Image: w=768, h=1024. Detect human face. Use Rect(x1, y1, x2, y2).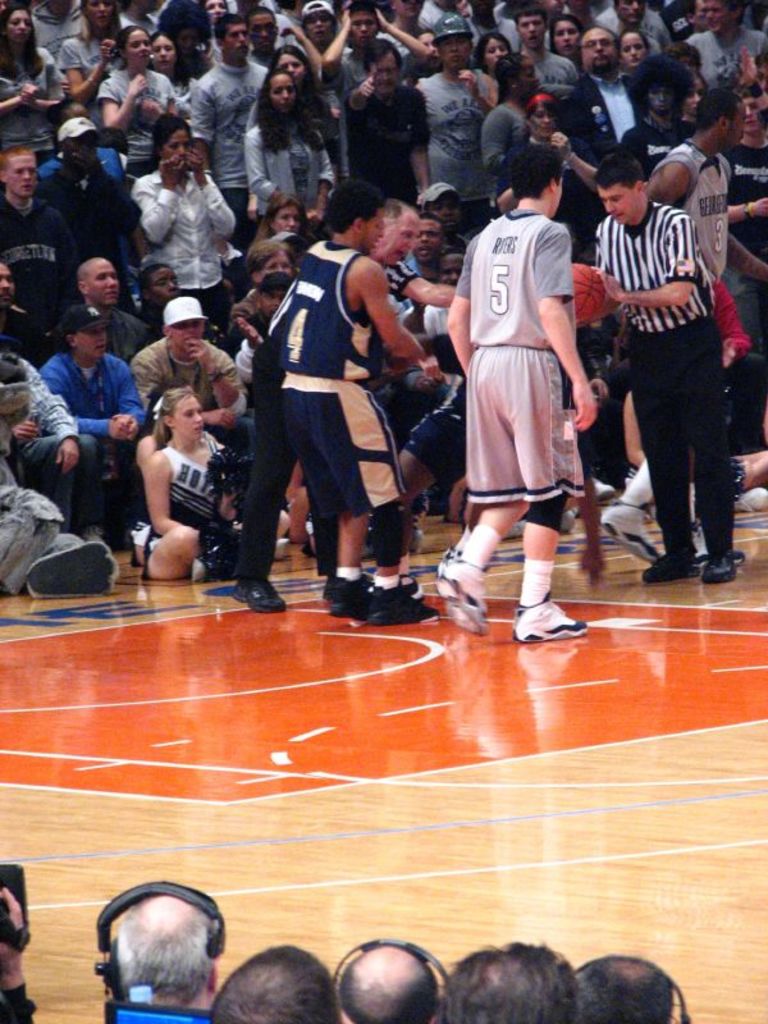
Rect(618, 33, 650, 69).
